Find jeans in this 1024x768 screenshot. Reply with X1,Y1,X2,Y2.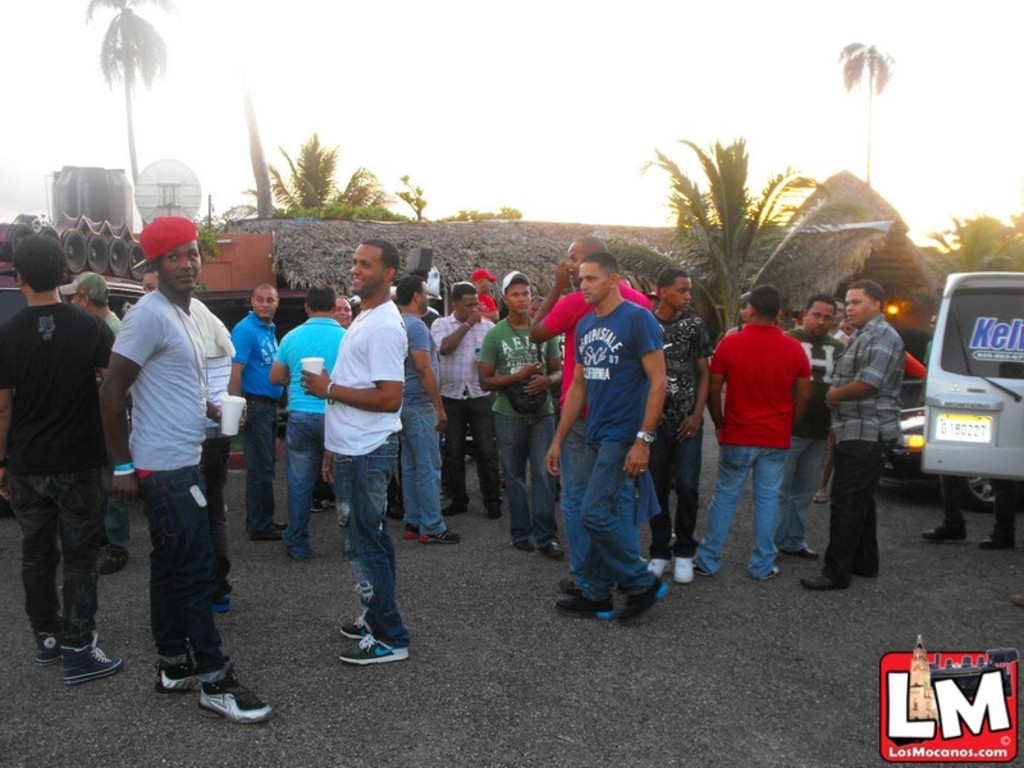
401,399,443,529.
